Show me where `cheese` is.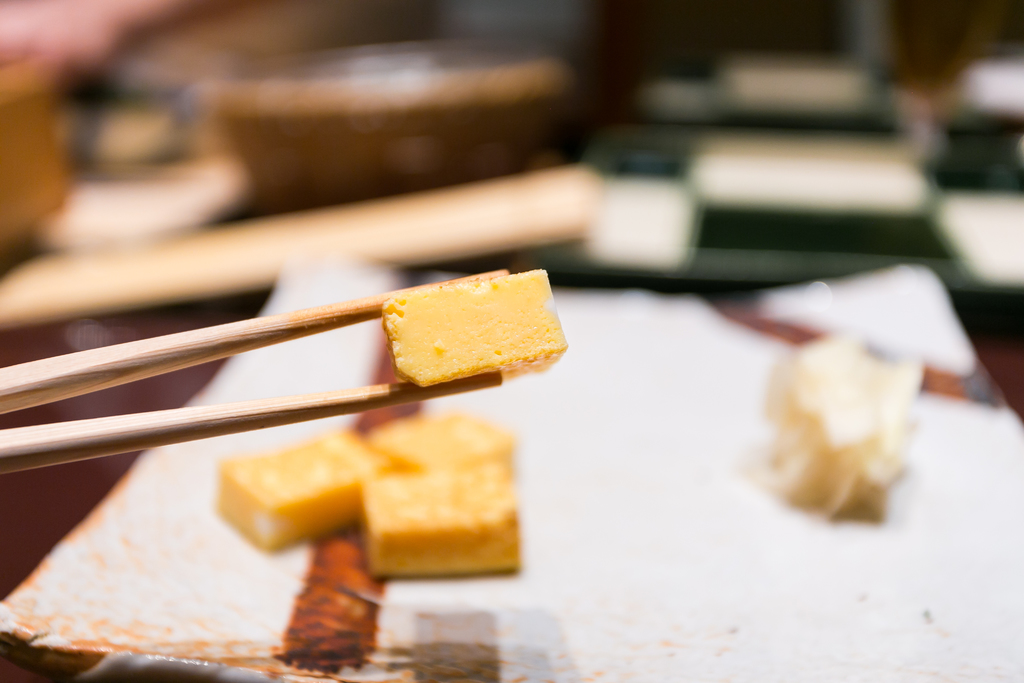
`cheese` is at bbox=[364, 406, 516, 473].
